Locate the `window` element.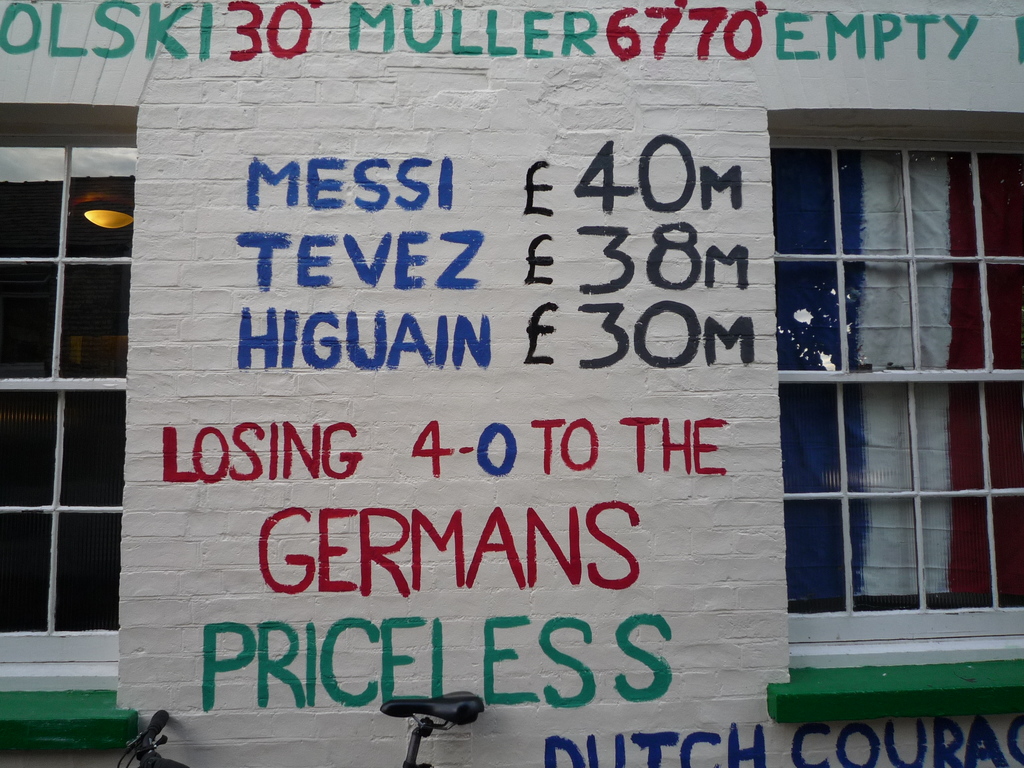
Element bbox: BBox(768, 135, 1023, 640).
